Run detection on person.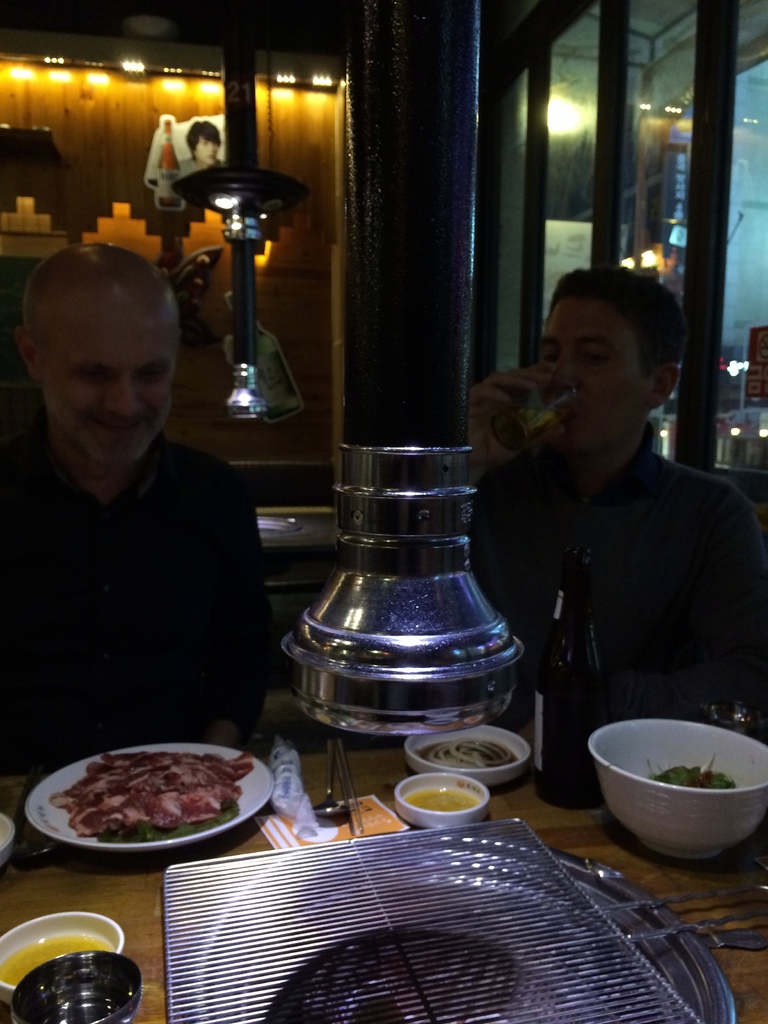
Result: left=0, top=250, right=273, bottom=796.
